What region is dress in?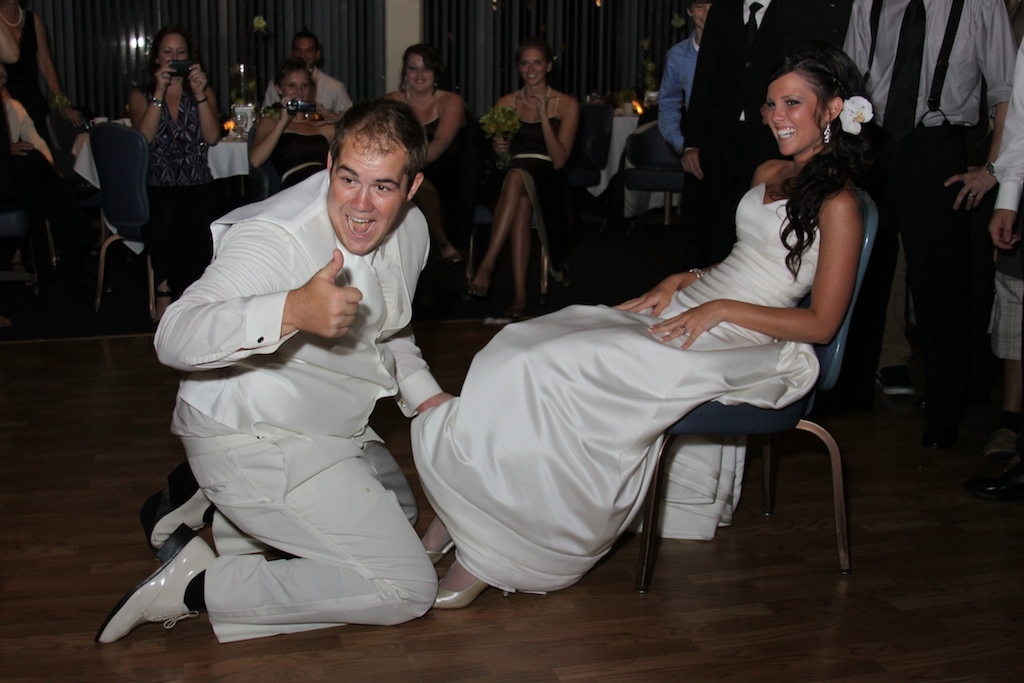
[left=418, top=91, right=452, bottom=196].
